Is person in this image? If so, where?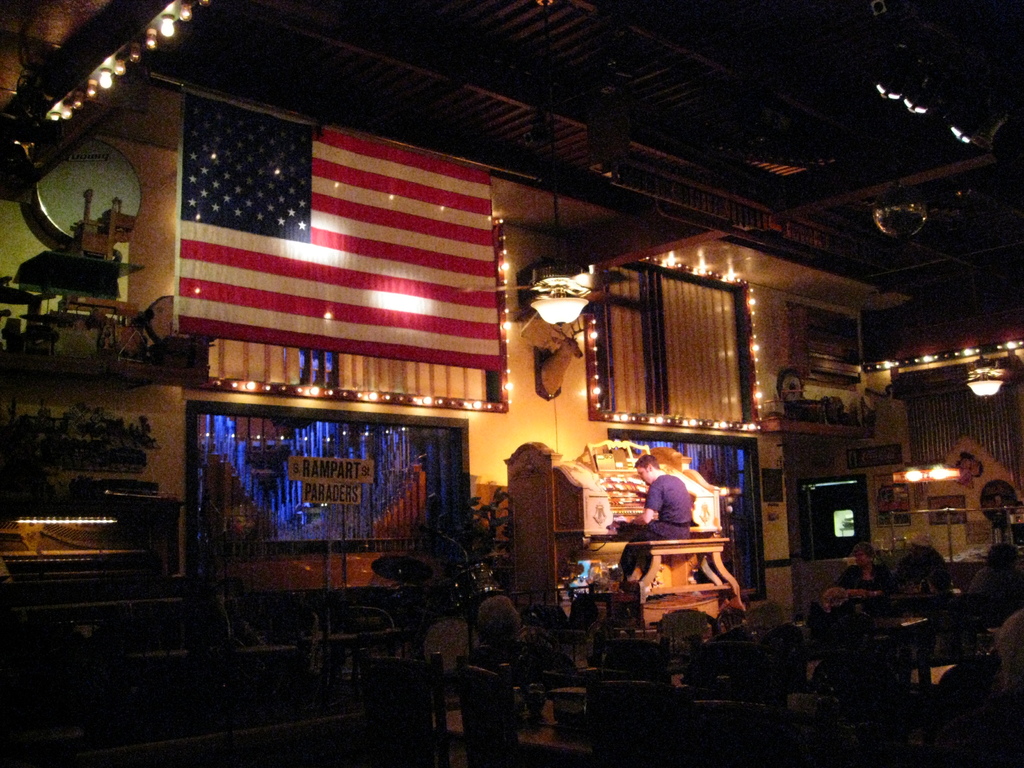
Yes, at [left=626, top=449, right=708, bottom=567].
